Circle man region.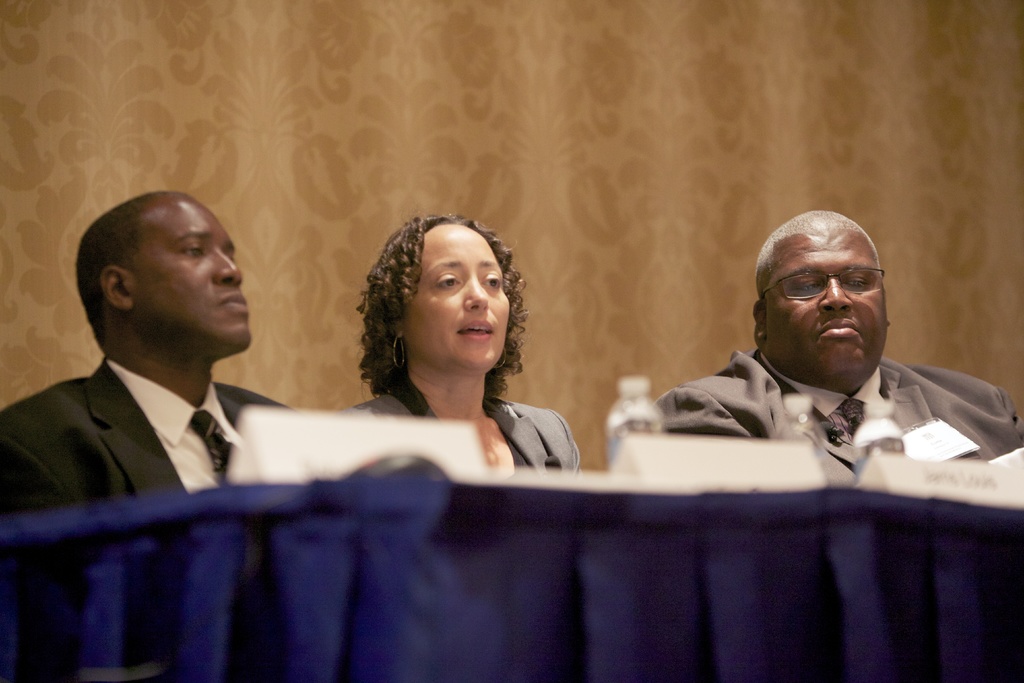
Region: (645,204,1023,483).
